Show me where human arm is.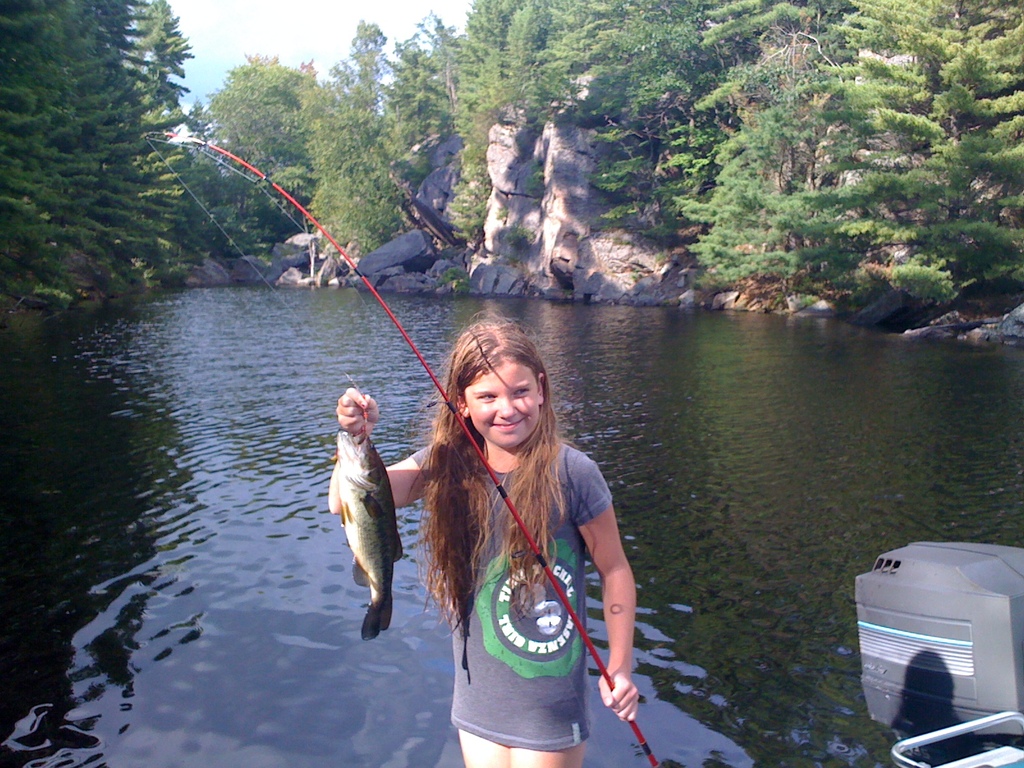
human arm is at (324, 383, 431, 509).
